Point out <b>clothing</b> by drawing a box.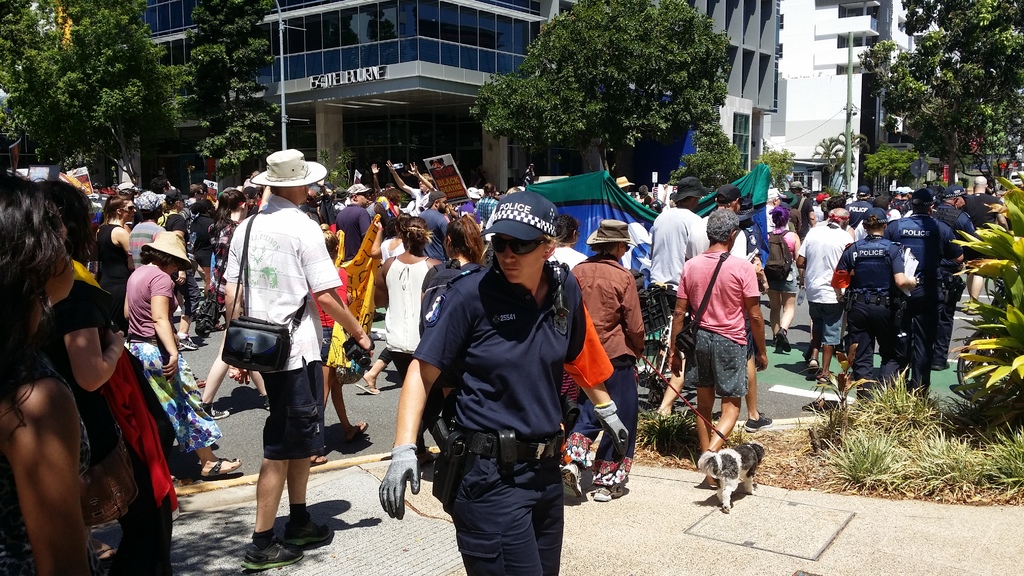
l=93, t=216, r=130, b=298.
